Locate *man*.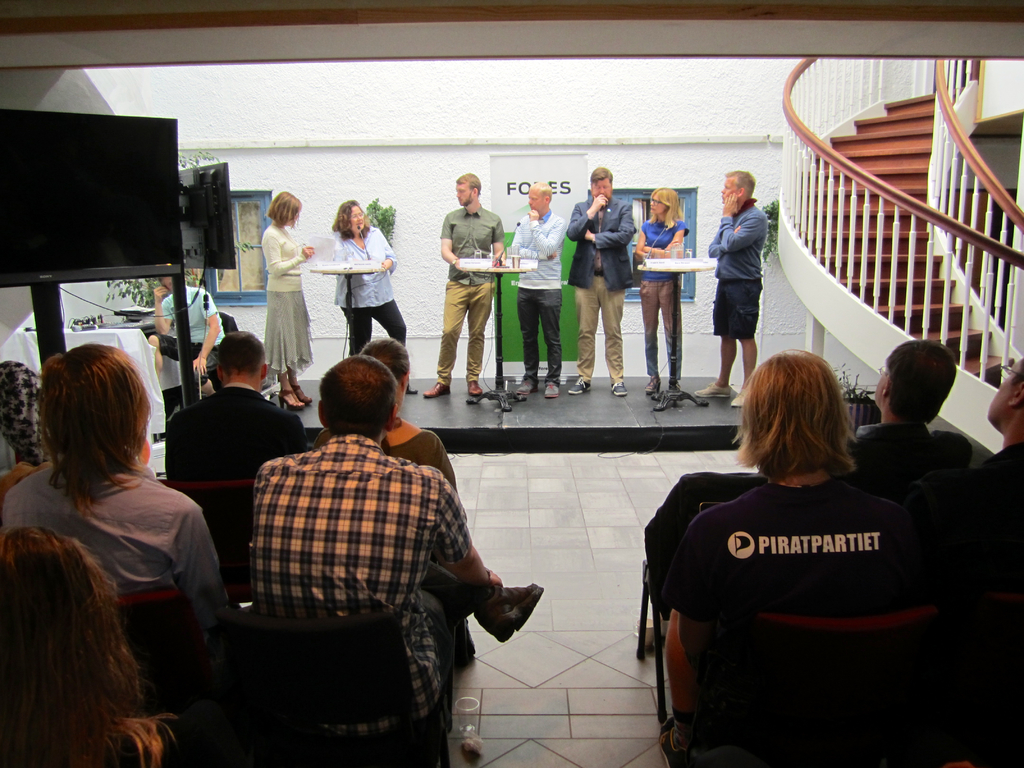
Bounding box: locate(250, 354, 545, 753).
